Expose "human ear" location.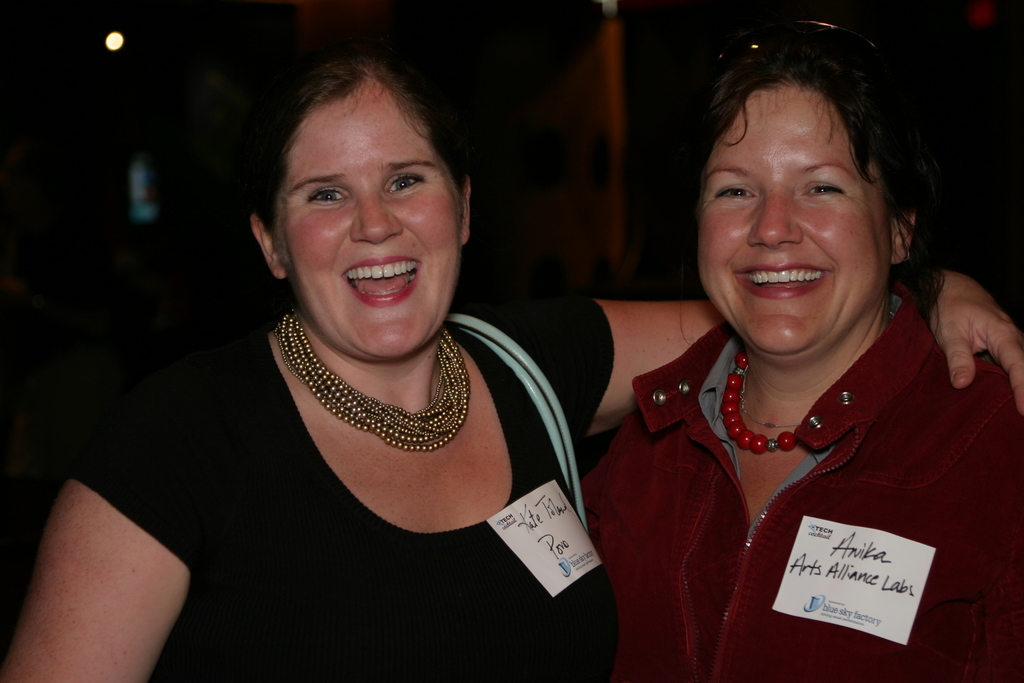
Exposed at Rect(252, 210, 287, 277).
